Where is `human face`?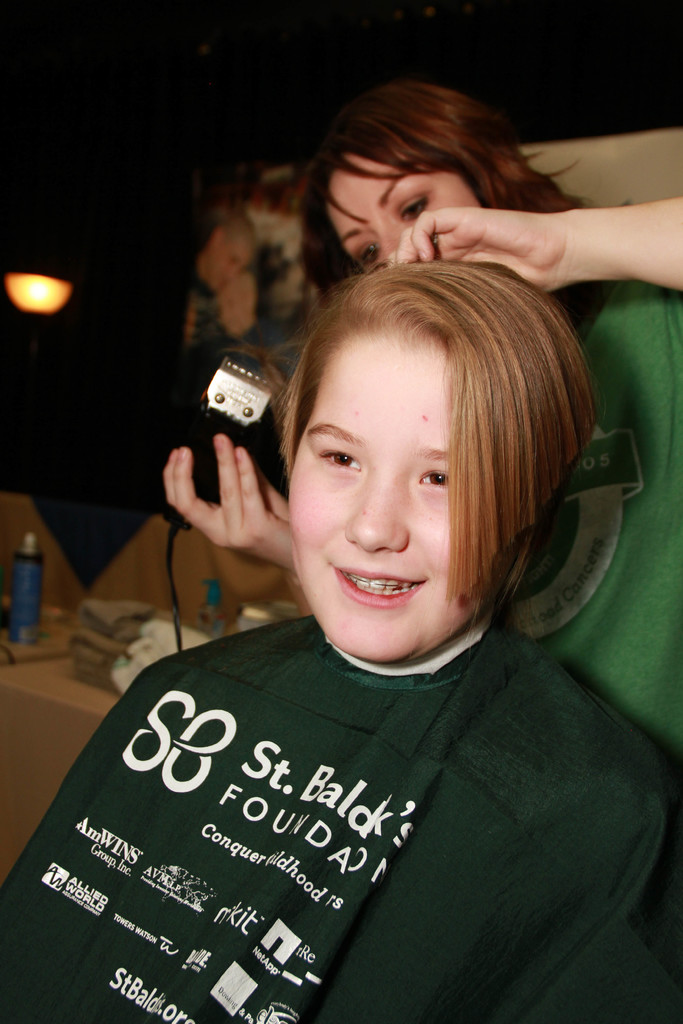
<region>331, 158, 488, 261</region>.
